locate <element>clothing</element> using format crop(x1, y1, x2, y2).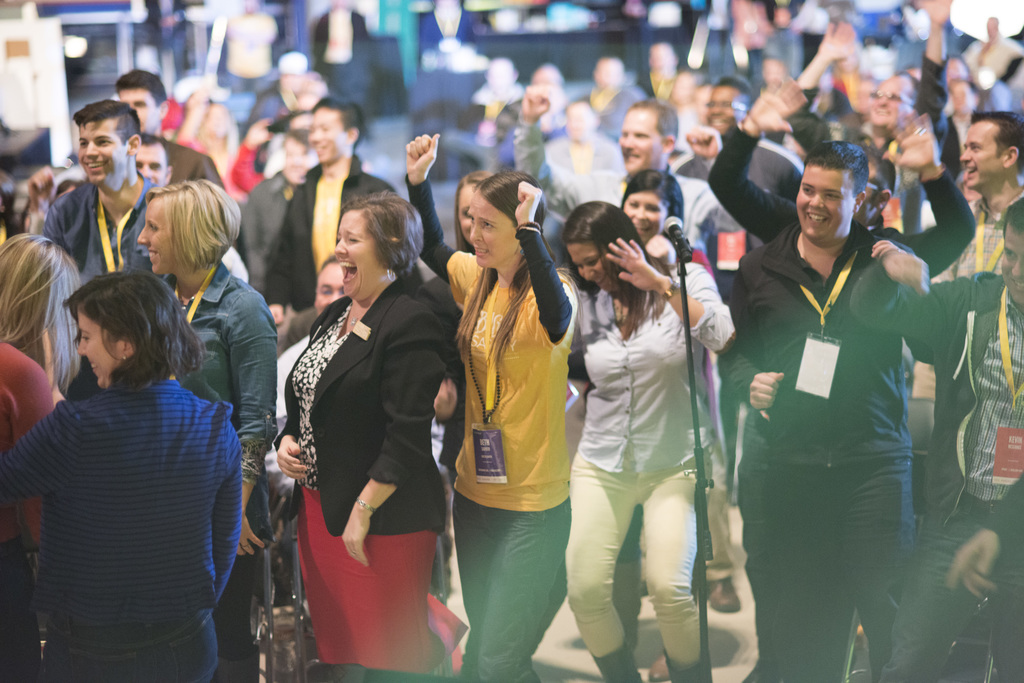
crop(2, 372, 256, 682).
